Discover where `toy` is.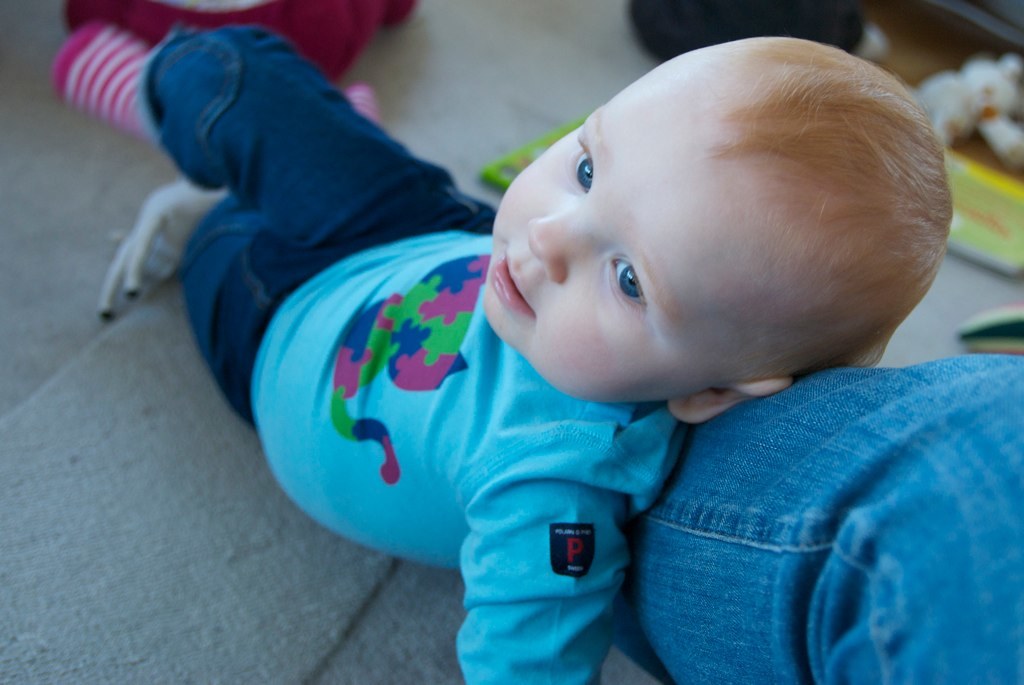
Discovered at bbox=(884, 41, 1023, 183).
